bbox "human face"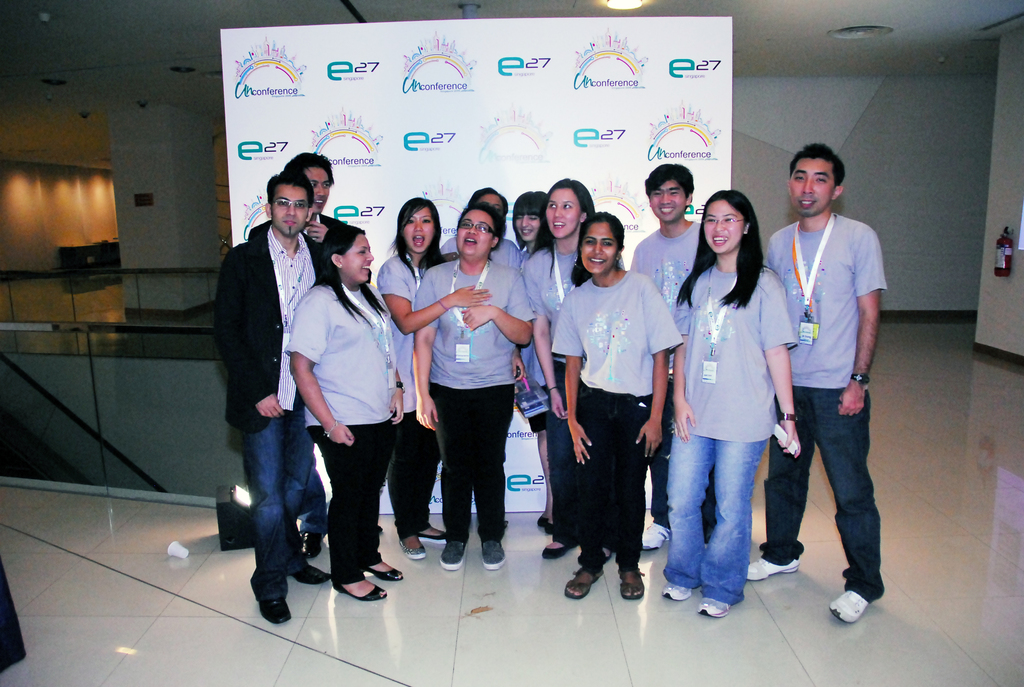
(x1=547, y1=187, x2=577, y2=234)
